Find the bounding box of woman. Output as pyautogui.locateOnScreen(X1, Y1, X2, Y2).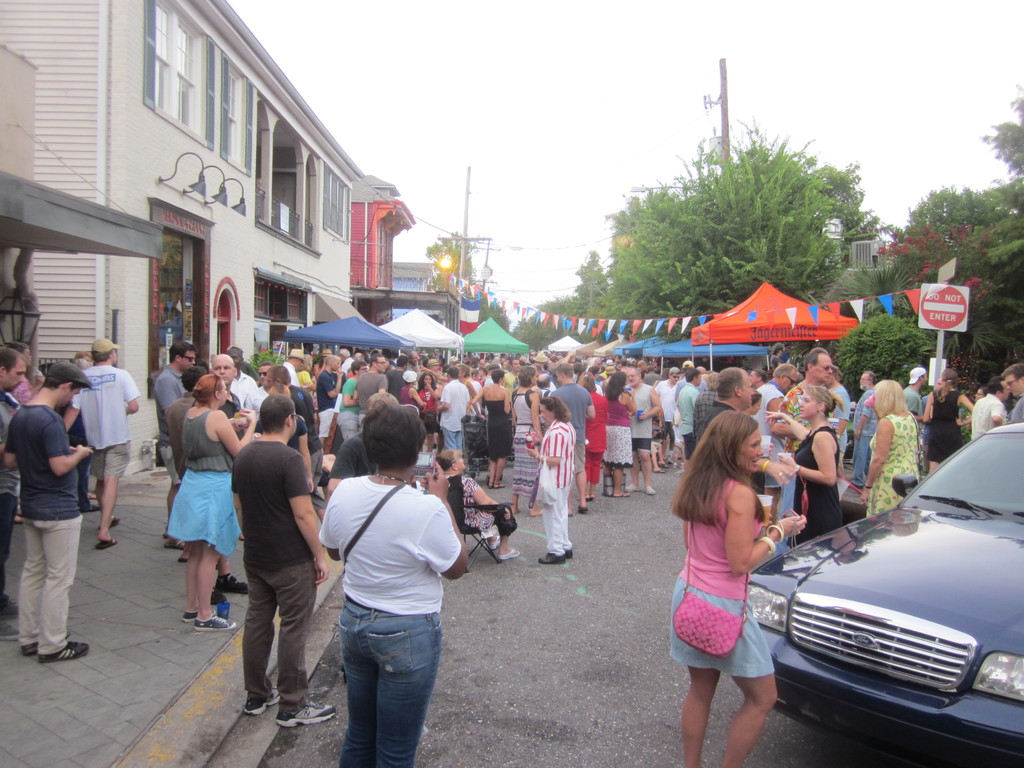
pyautogui.locateOnScreen(774, 385, 847, 547).
